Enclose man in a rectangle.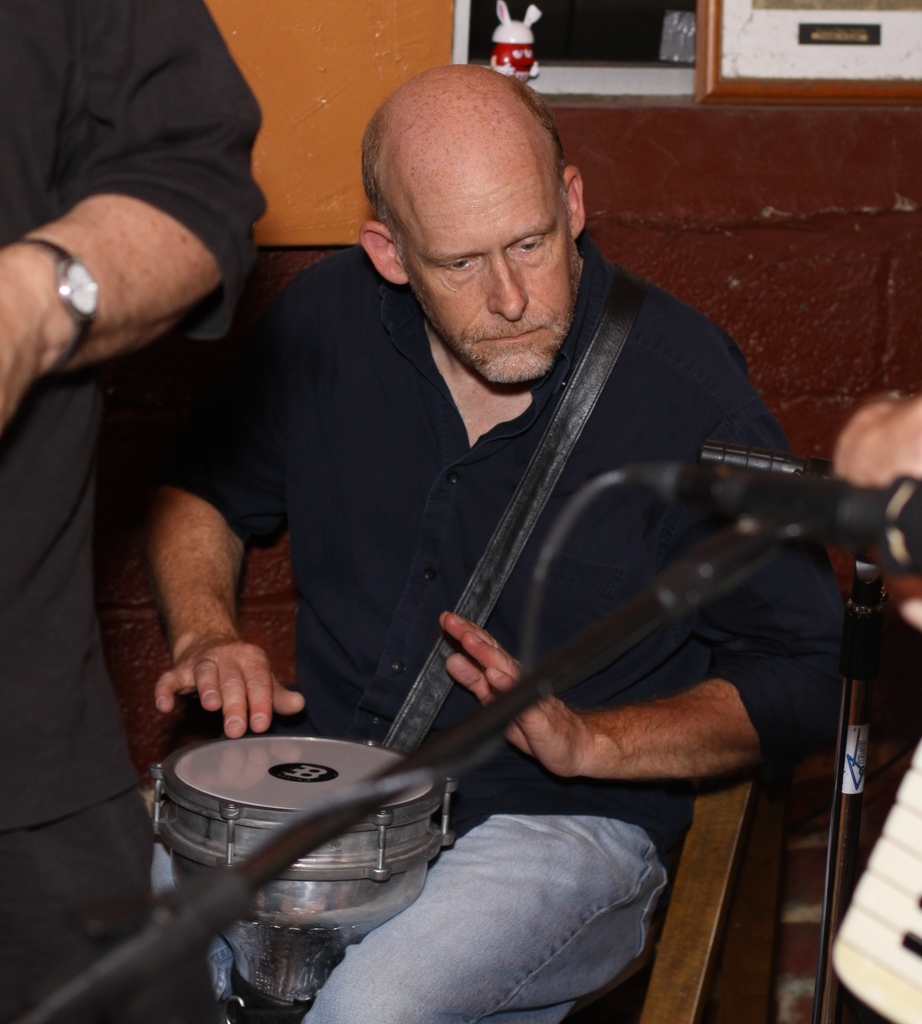
[left=143, top=65, right=862, bottom=1023].
